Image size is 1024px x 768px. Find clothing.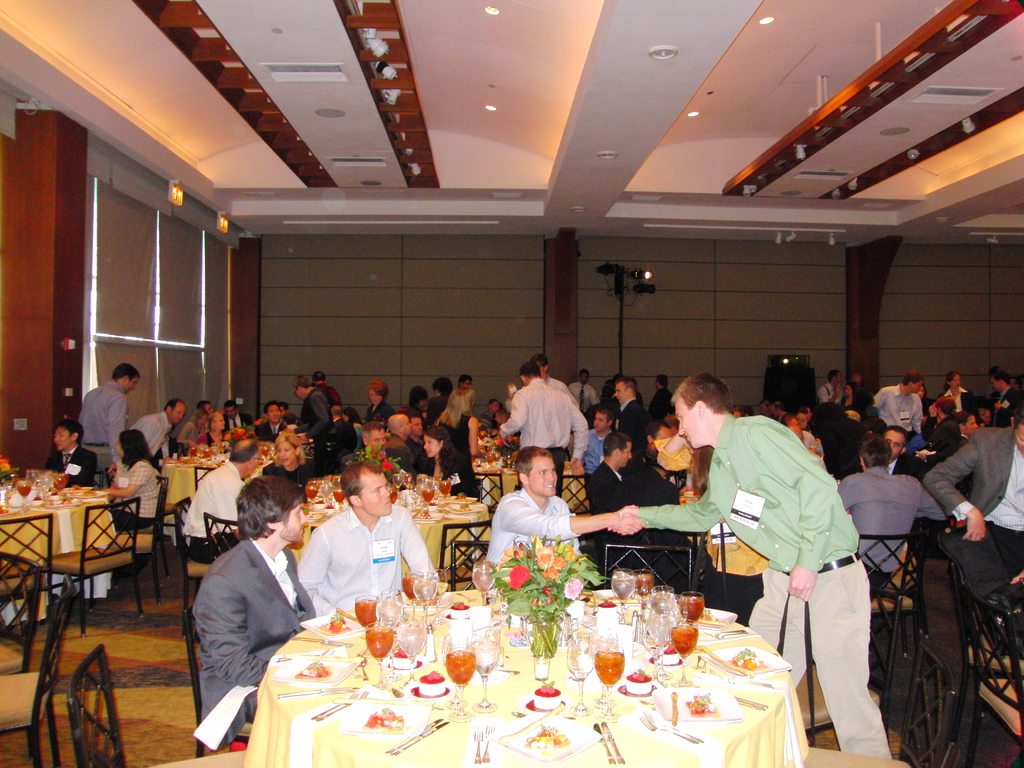
(x1=644, y1=415, x2=898, y2=755).
